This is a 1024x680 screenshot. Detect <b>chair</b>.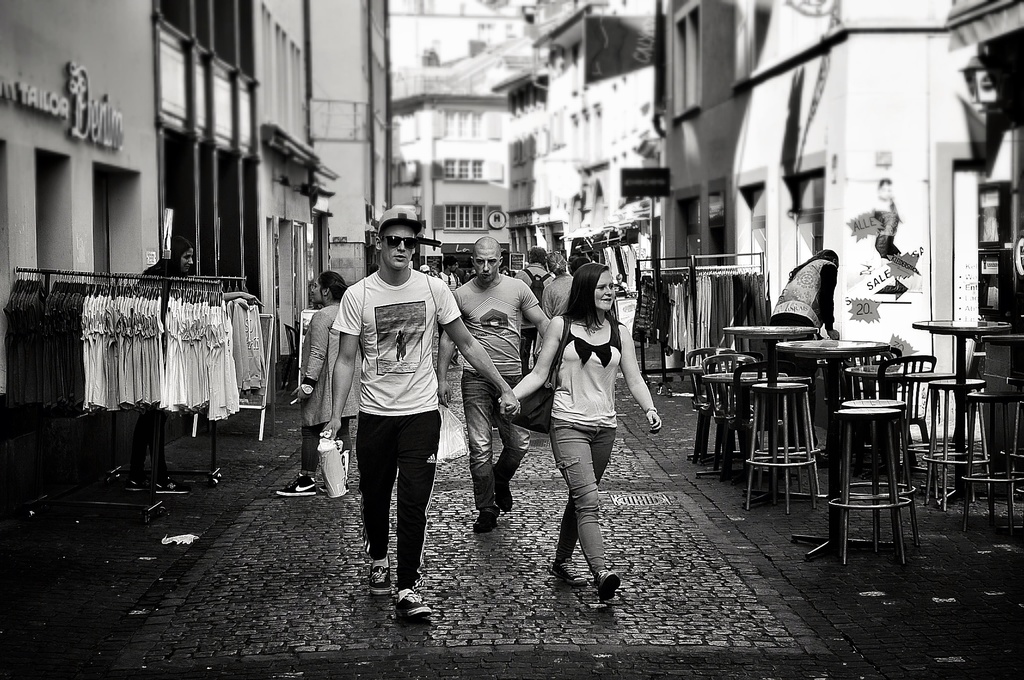
{"x1": 701, "y1": 353, "x2": 755, "y2": 459}.
